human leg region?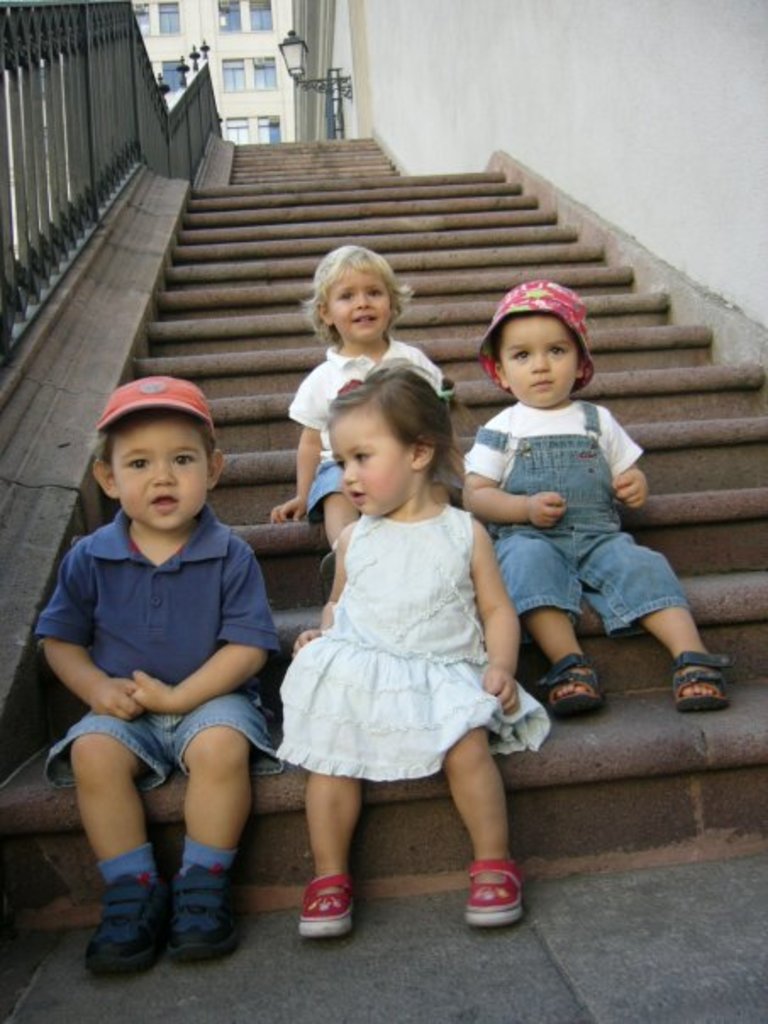
[x1=66, y1=715, x2=153, y2=977]
